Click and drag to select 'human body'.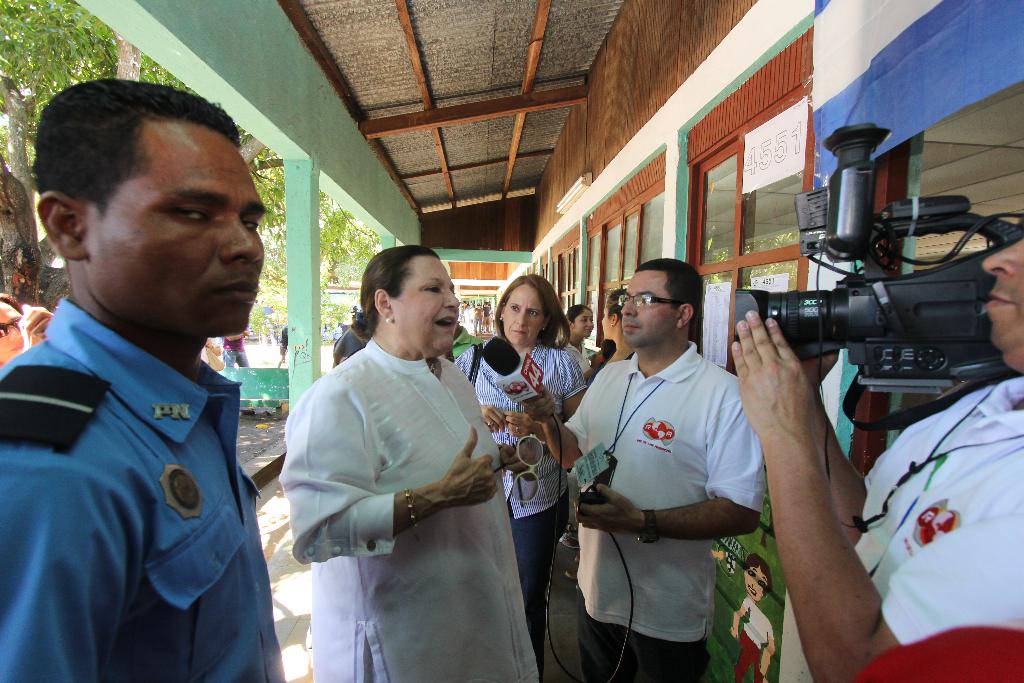
Selection: <region>556, 339, 596, 383</region>.
